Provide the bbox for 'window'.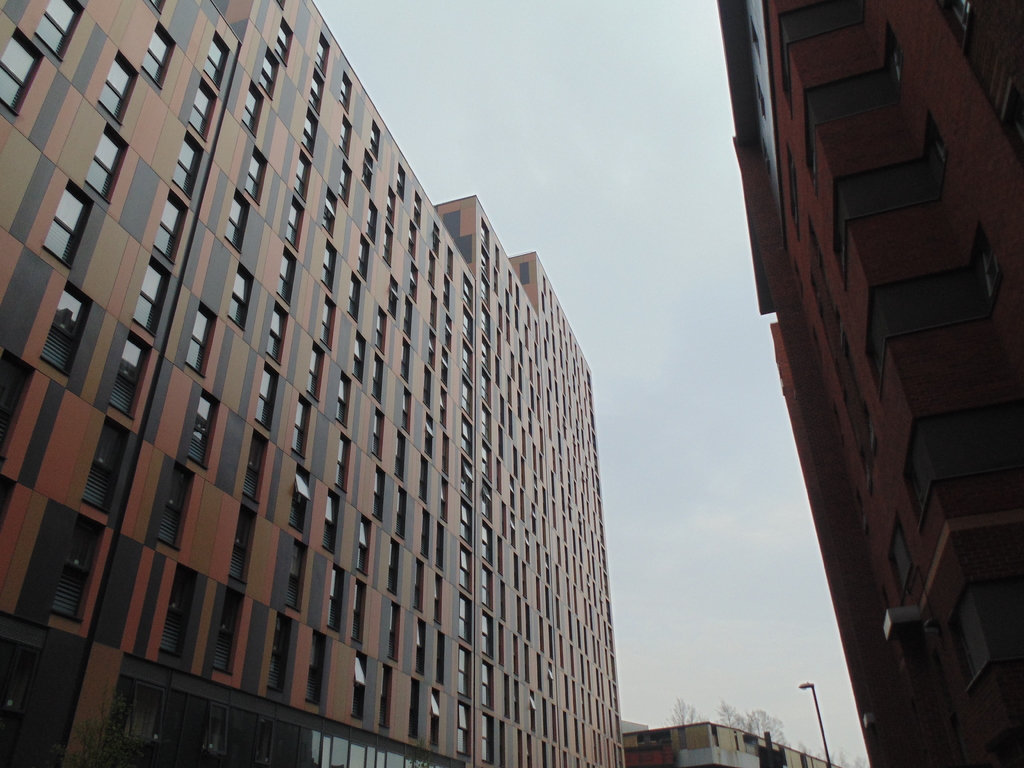
BBox(275, 24, 291, 63).
